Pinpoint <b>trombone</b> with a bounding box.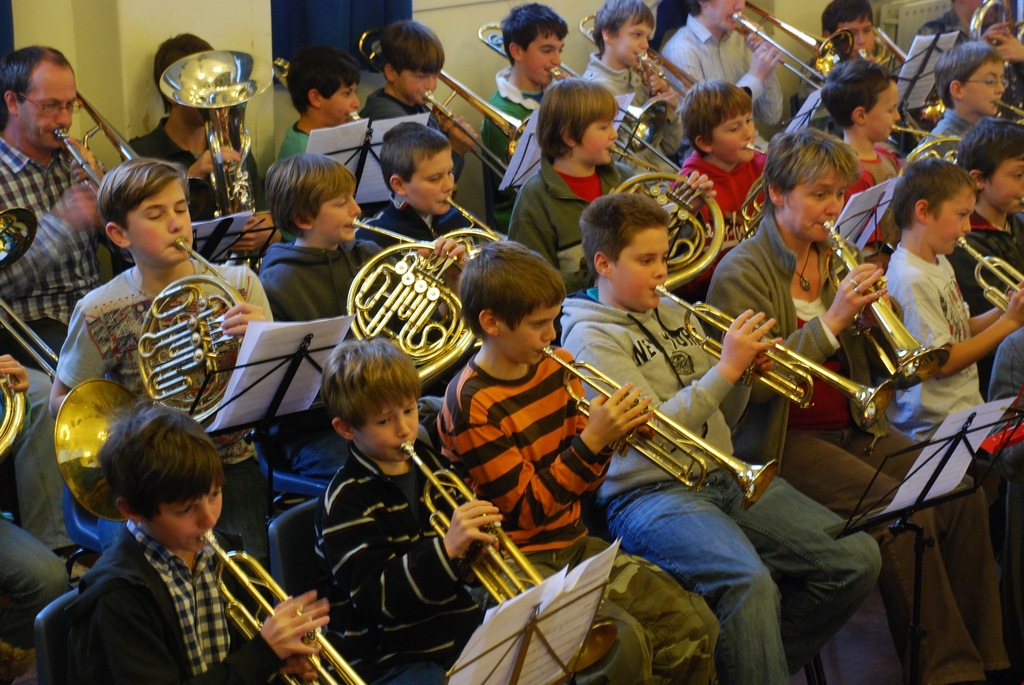
crop(356, 28, 531, 178).
